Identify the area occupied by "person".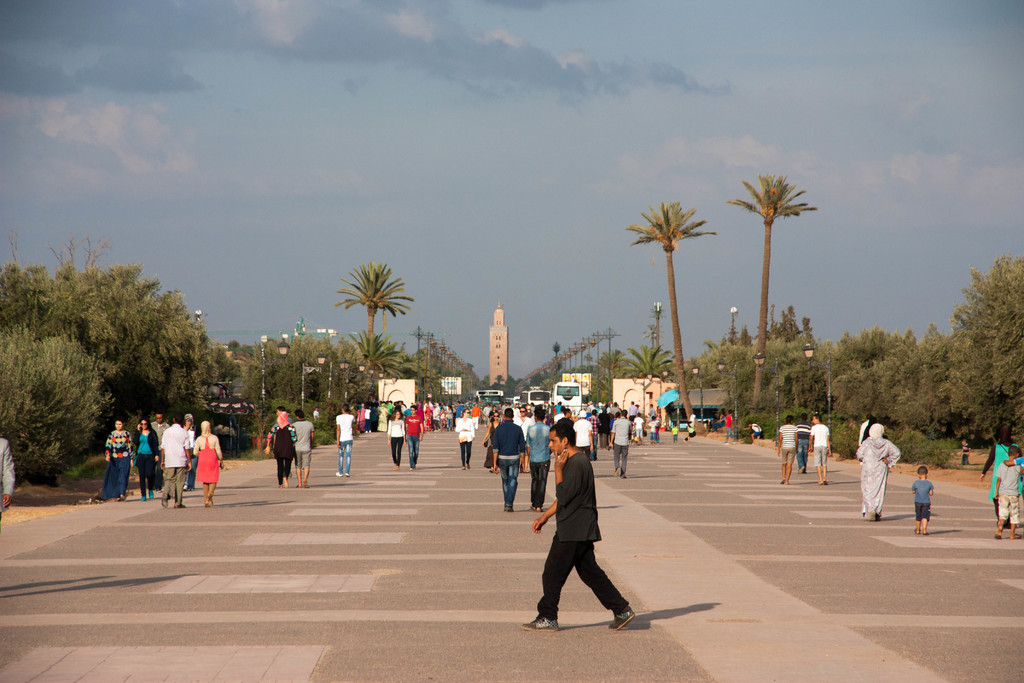
Area: 150 412 169 448.
